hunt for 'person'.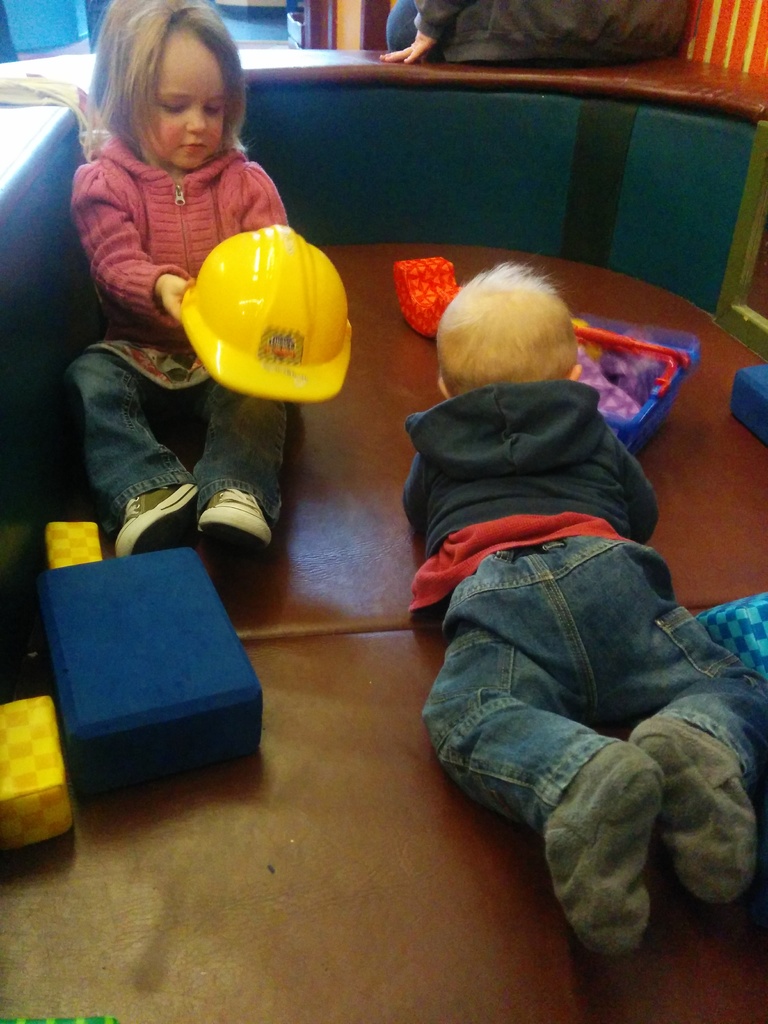
Hunted down at [left=380, top=0, right=478, bottom=65].
